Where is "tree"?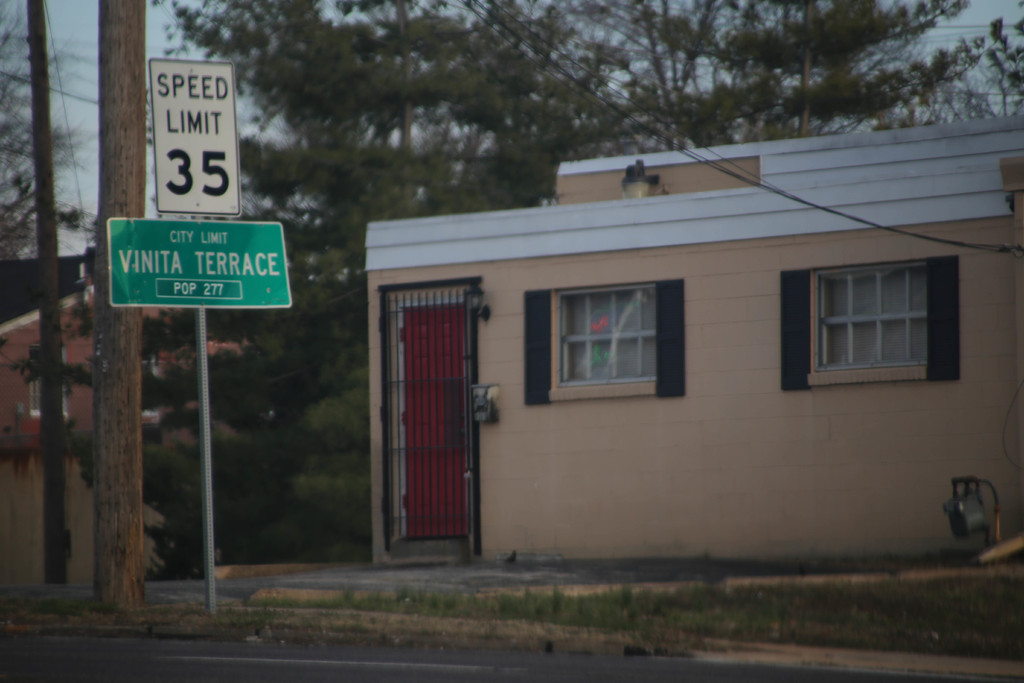
{"left": 0, "top": 0, "right": 98, "bottom": 254}.
